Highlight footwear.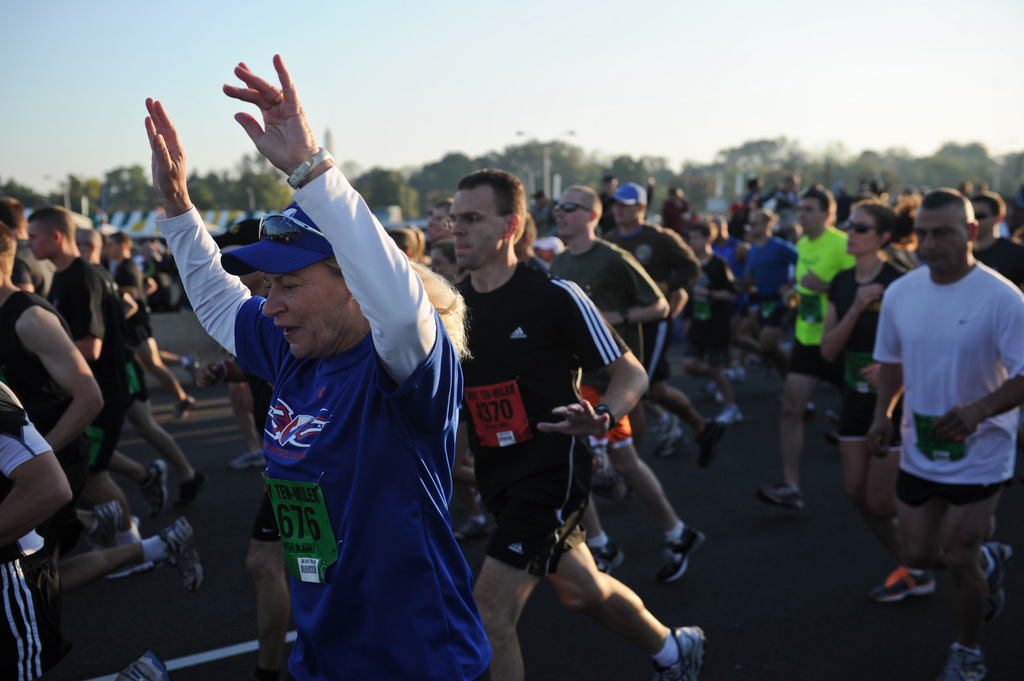
Highlighted region: [981, 540, 1014, 624].
